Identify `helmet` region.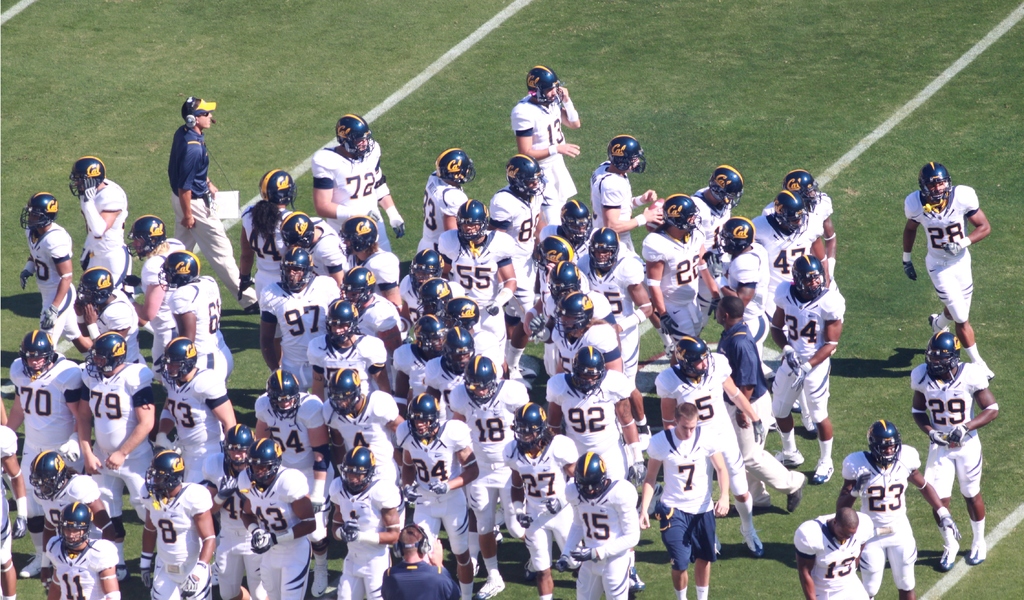
Region: l=27, t=446, r=71, b=502.
